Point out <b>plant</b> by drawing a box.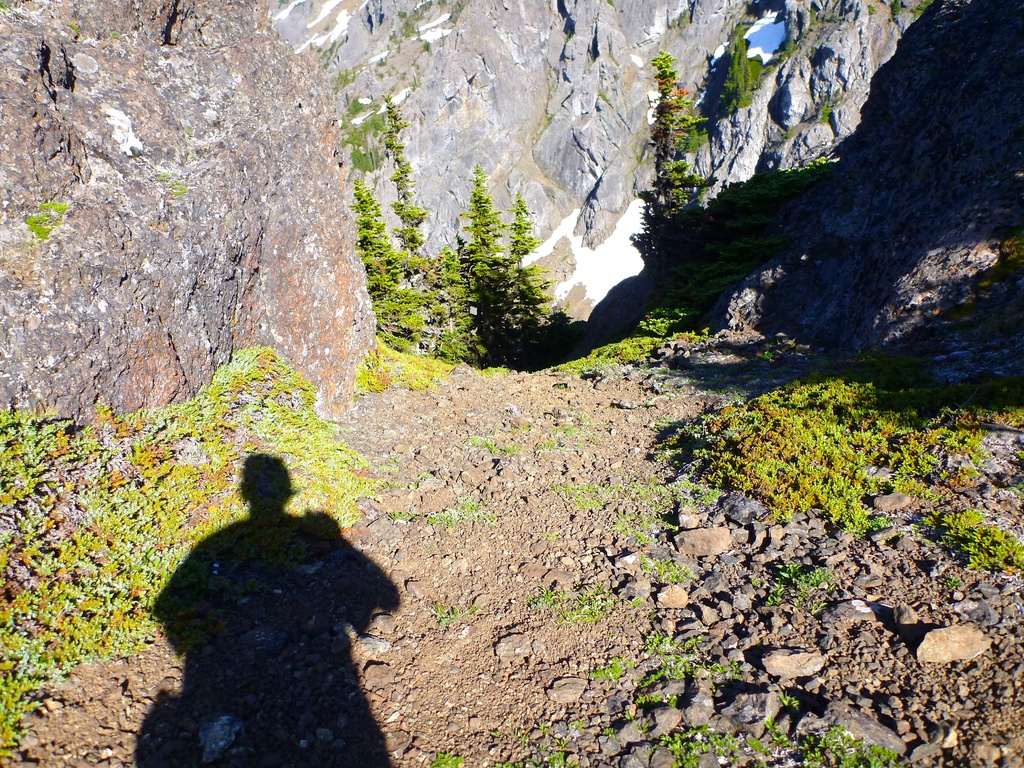
[603,724,619,737].
